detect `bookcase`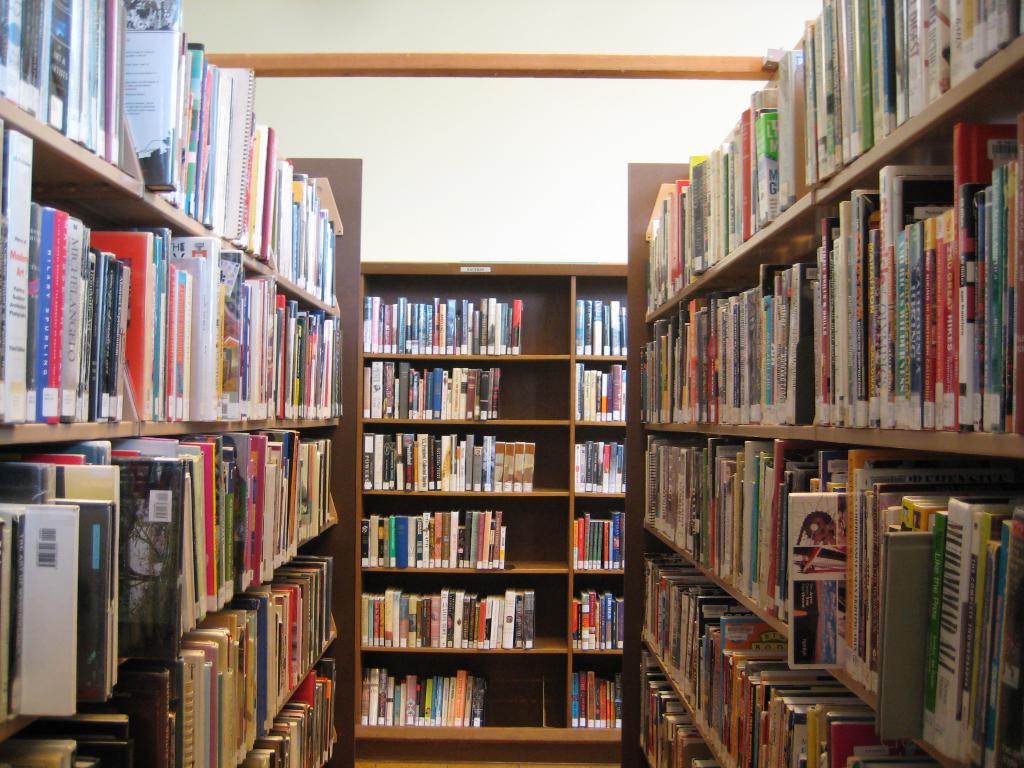
left=620, top=0, right=1023, bottom=767
